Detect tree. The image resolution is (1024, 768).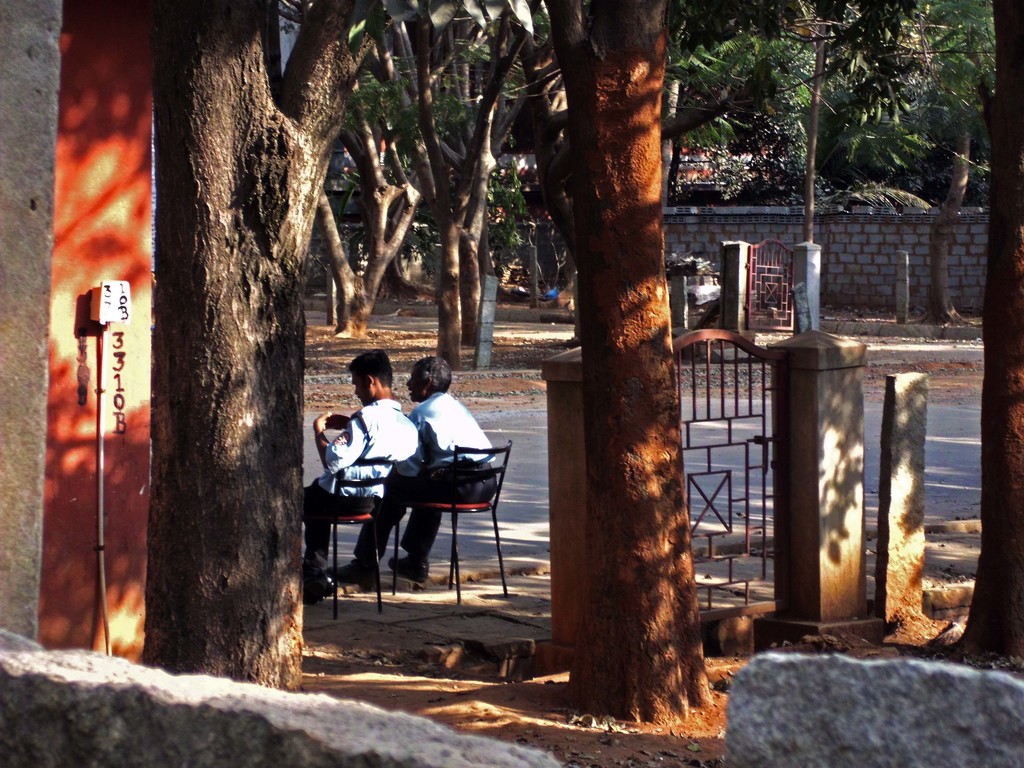
x1=144 y1=0 x2=369 y2=691.
